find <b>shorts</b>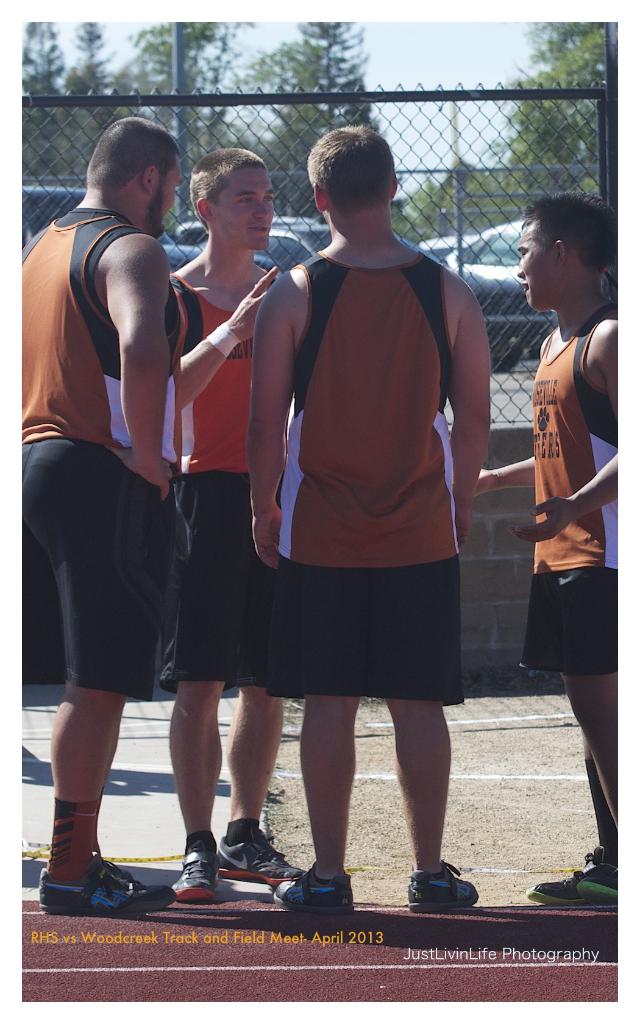
519/567/618/676
